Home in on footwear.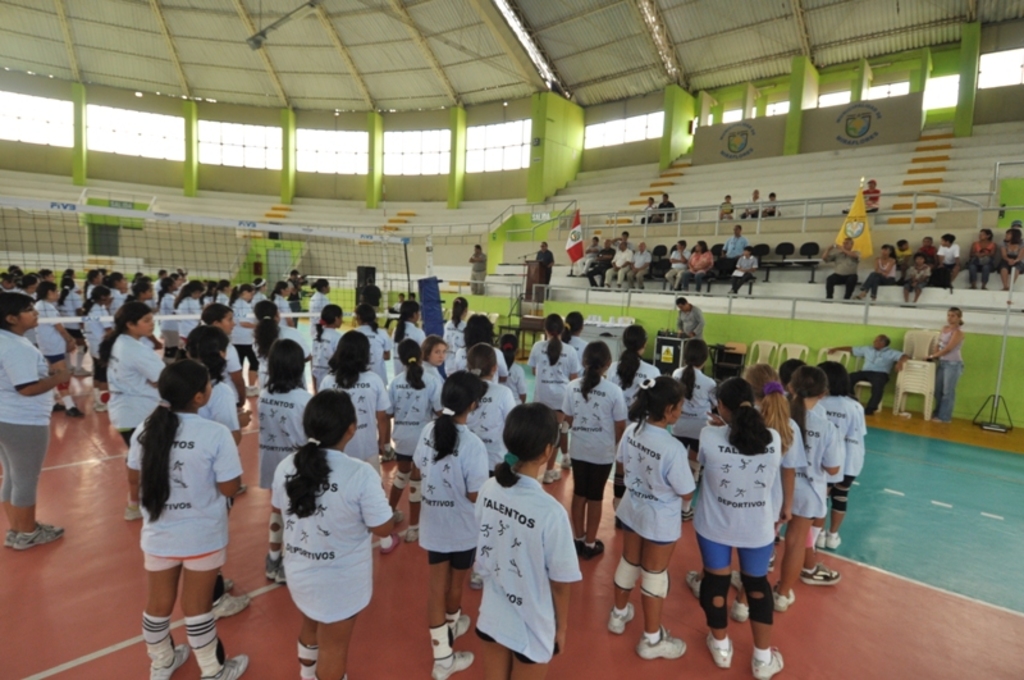
Homed in at (left=636, top=625, right=686, bottom=658).
